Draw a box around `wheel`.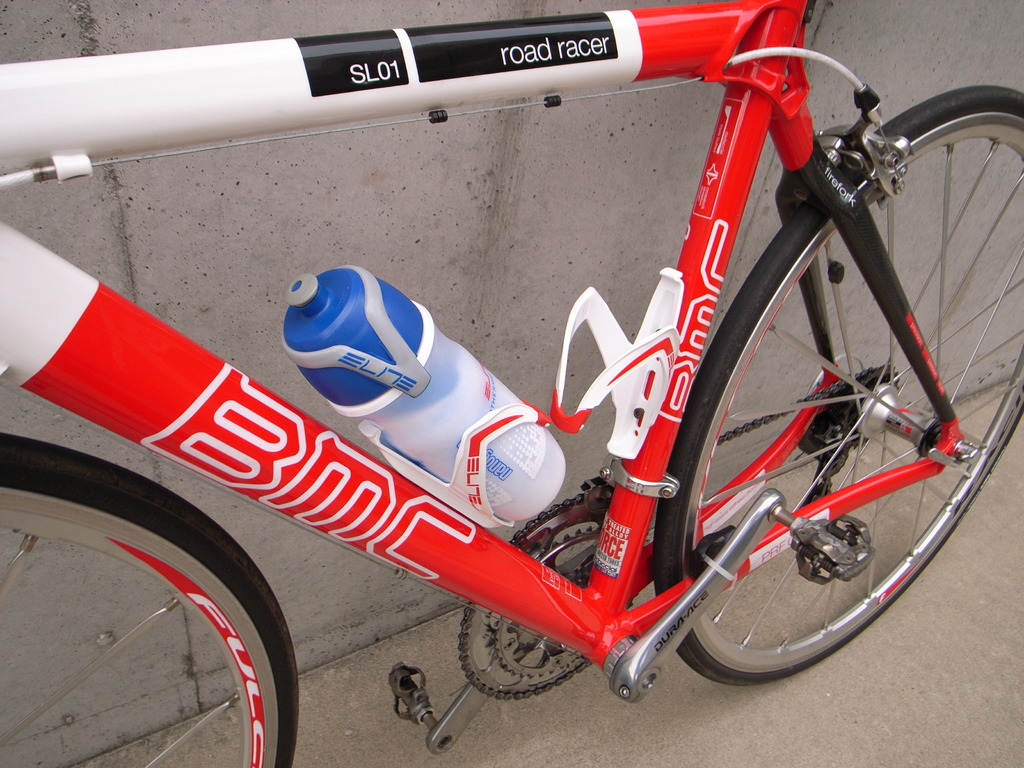
(left=649, top=85, right=1023, bottom=683).
